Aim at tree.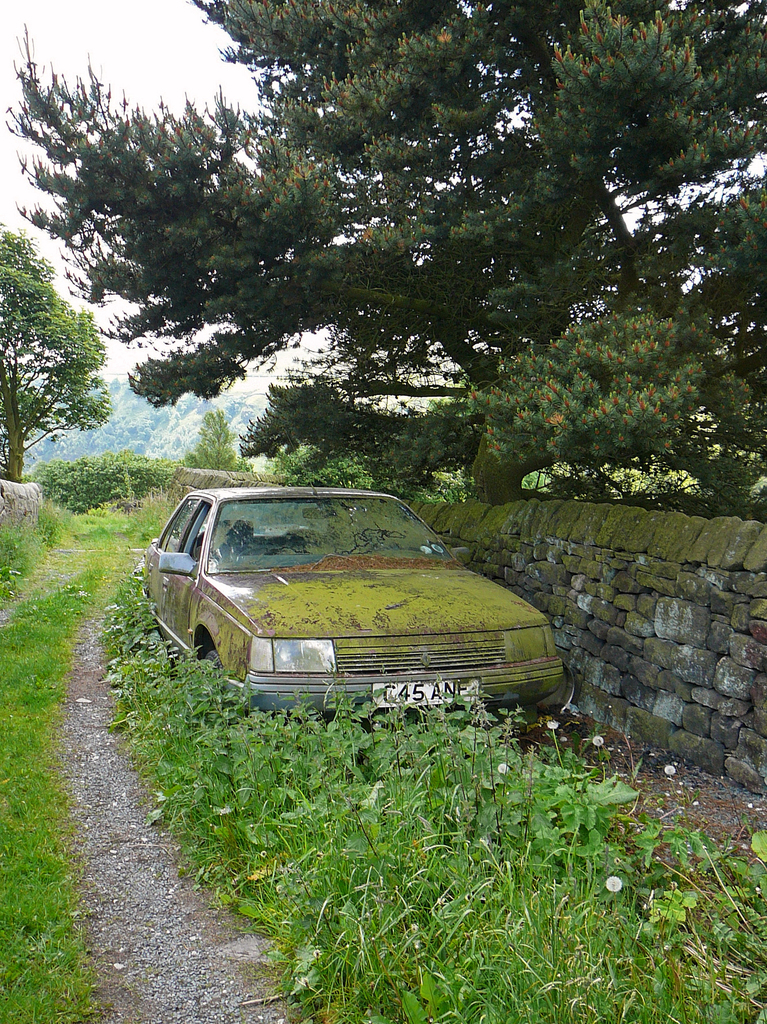
Aimed at [0,16,766,580].
